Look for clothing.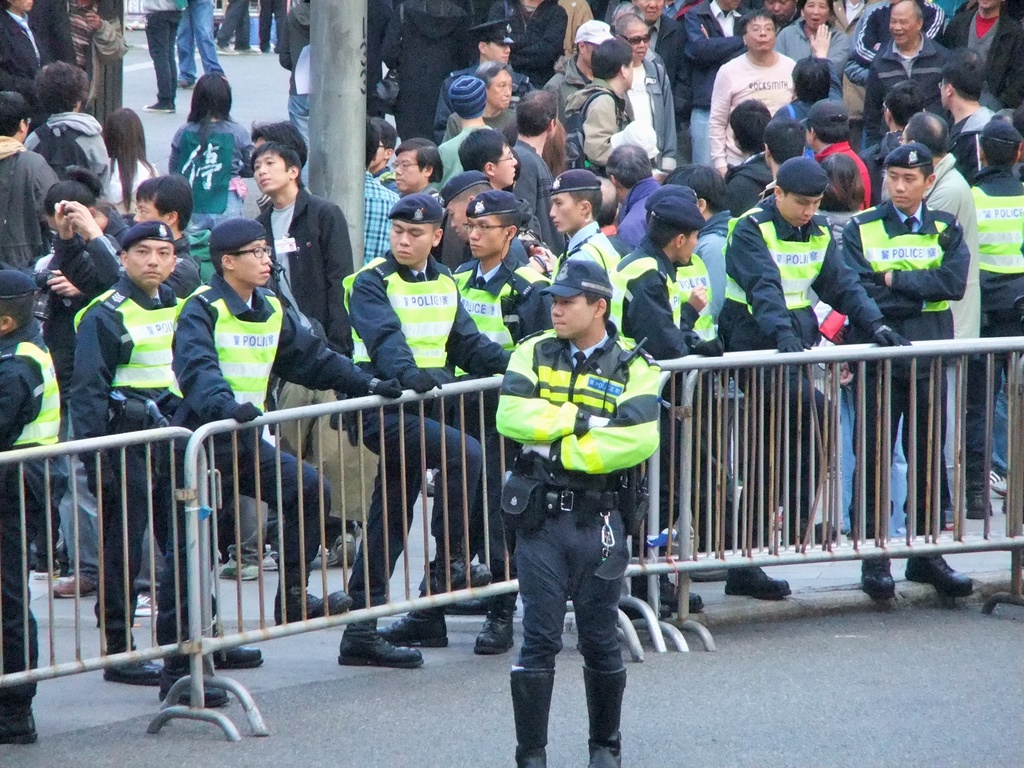
Found: x1=263, y1=184, x2=339, y2=451.
